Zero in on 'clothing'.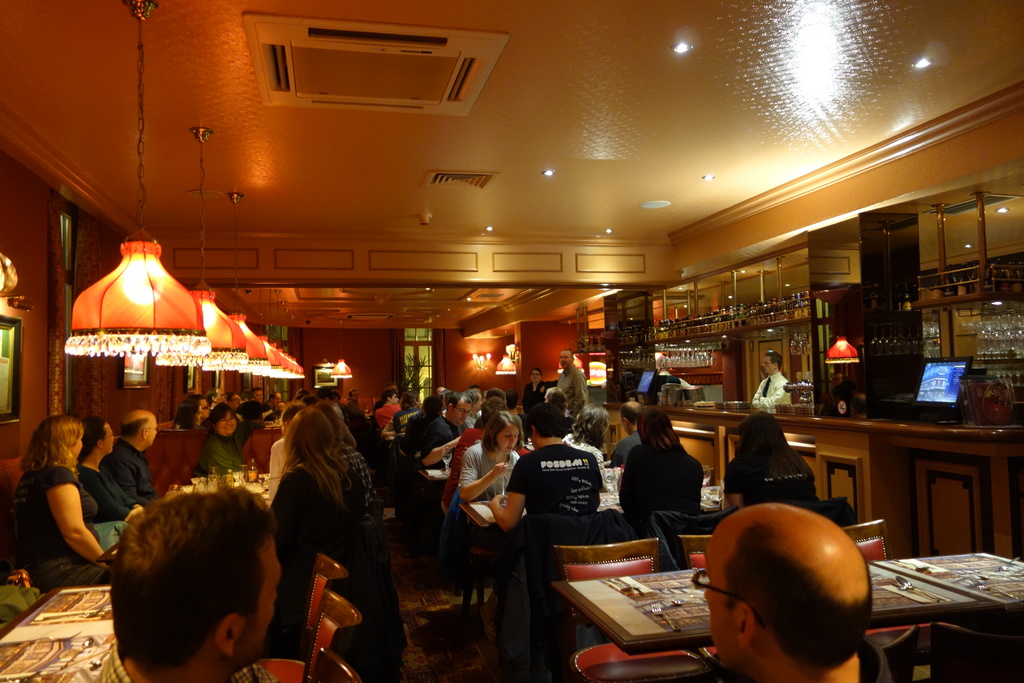
Zeroed in: left=499, top=438, right=612, bottom=610.
